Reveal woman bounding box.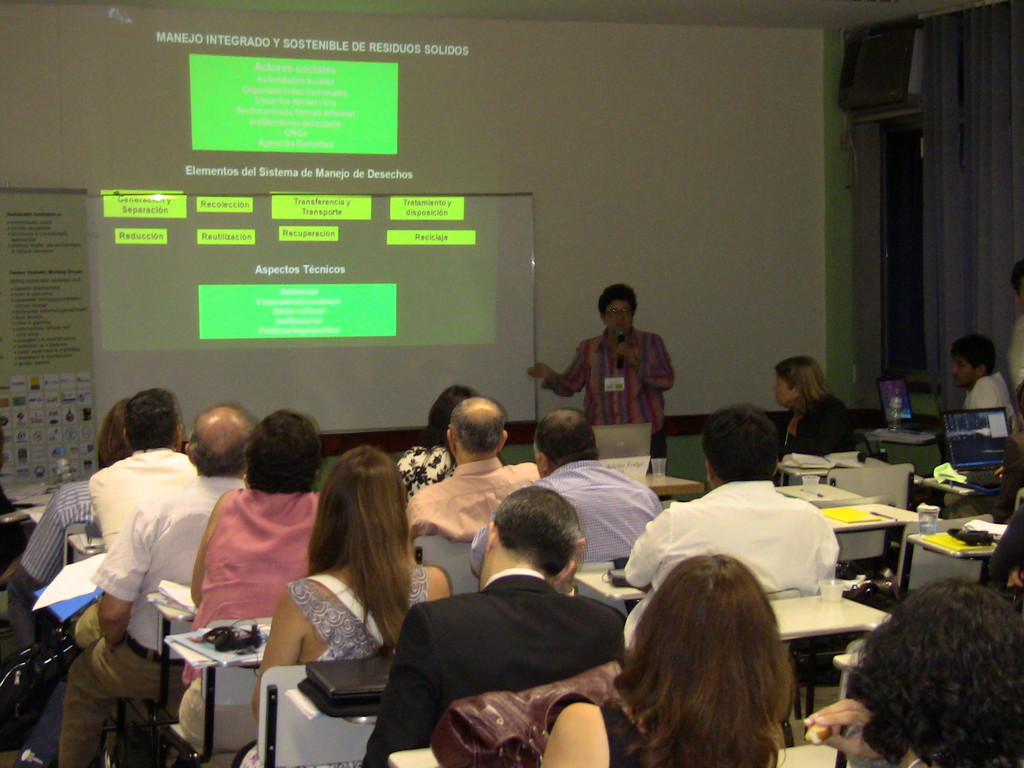
Revealed: left=391, top=381, right=481, bottom=495.
